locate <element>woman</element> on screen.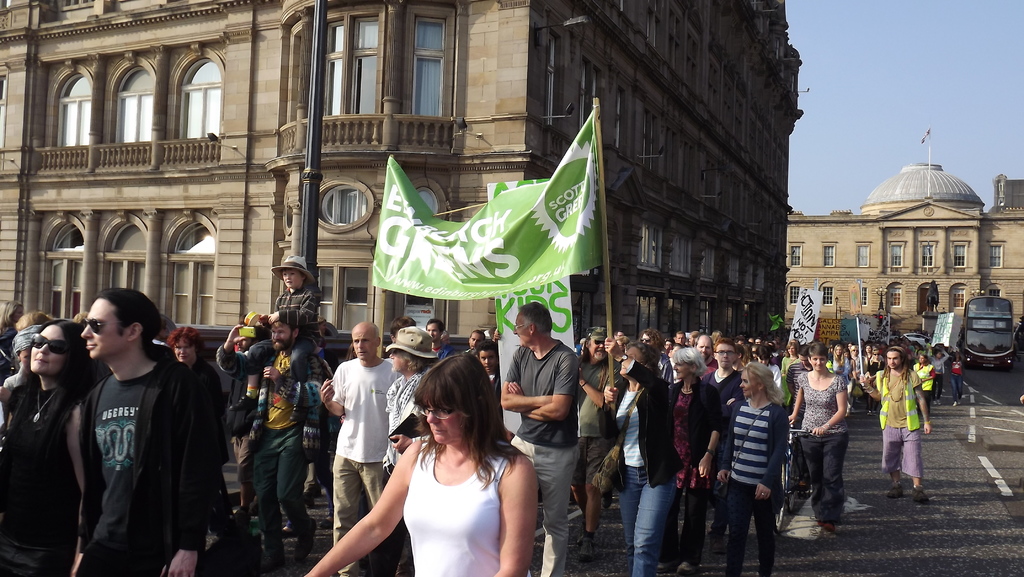
On screen at {"x1": 298, "y1": 354, "x2": 538, "y2": 576}.
